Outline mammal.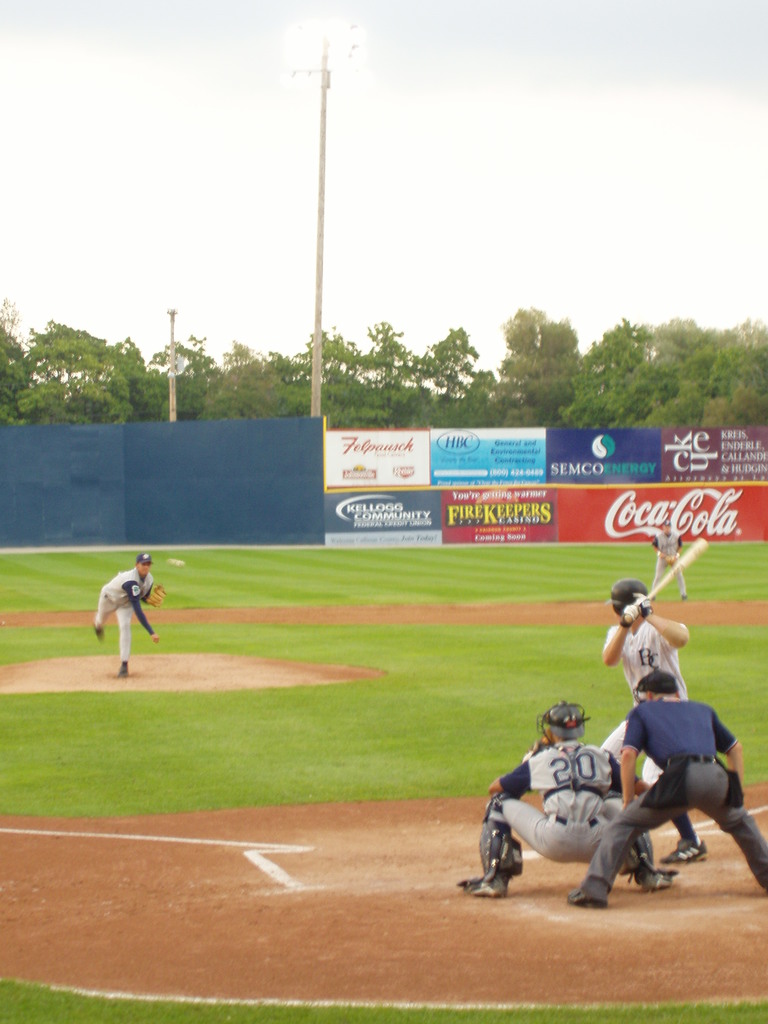
Outline: locate(597, 572, 709, 862).
